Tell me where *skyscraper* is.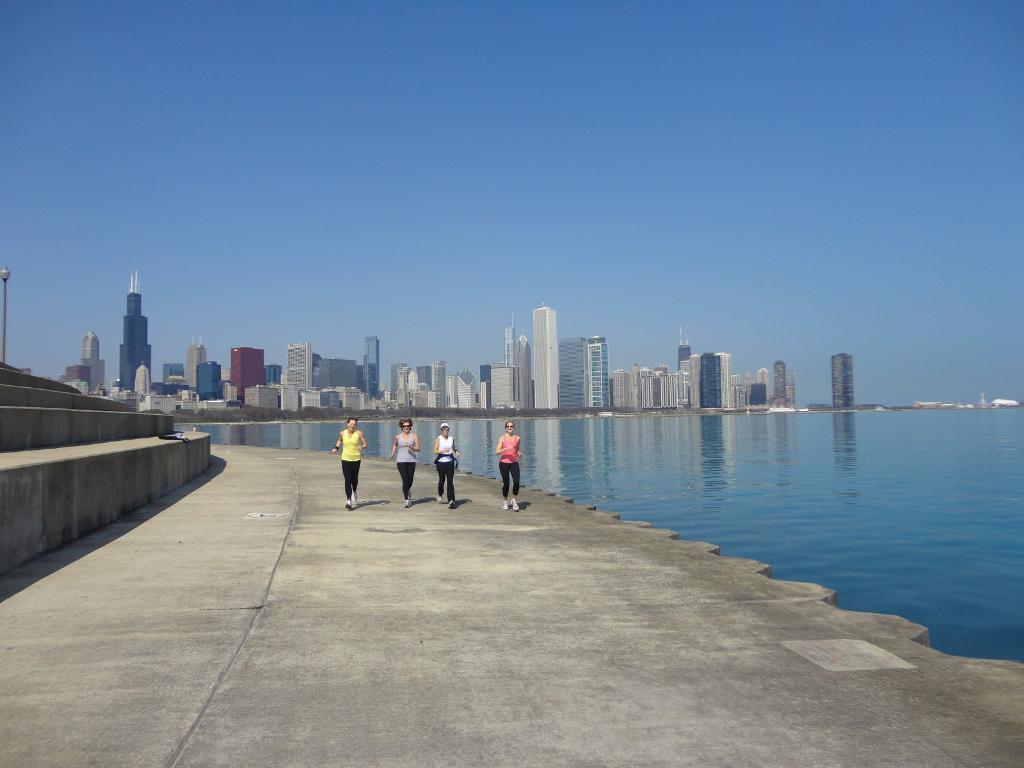
*skyscraper* is at (81,330,103,390).
